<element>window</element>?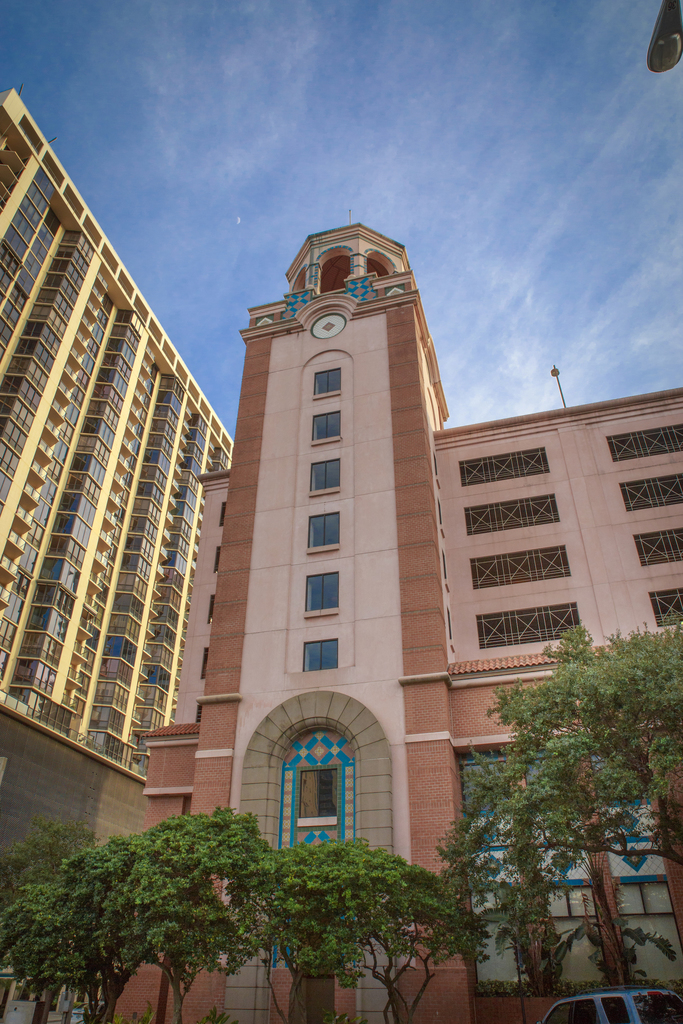
(315, 369, 347, 402)
